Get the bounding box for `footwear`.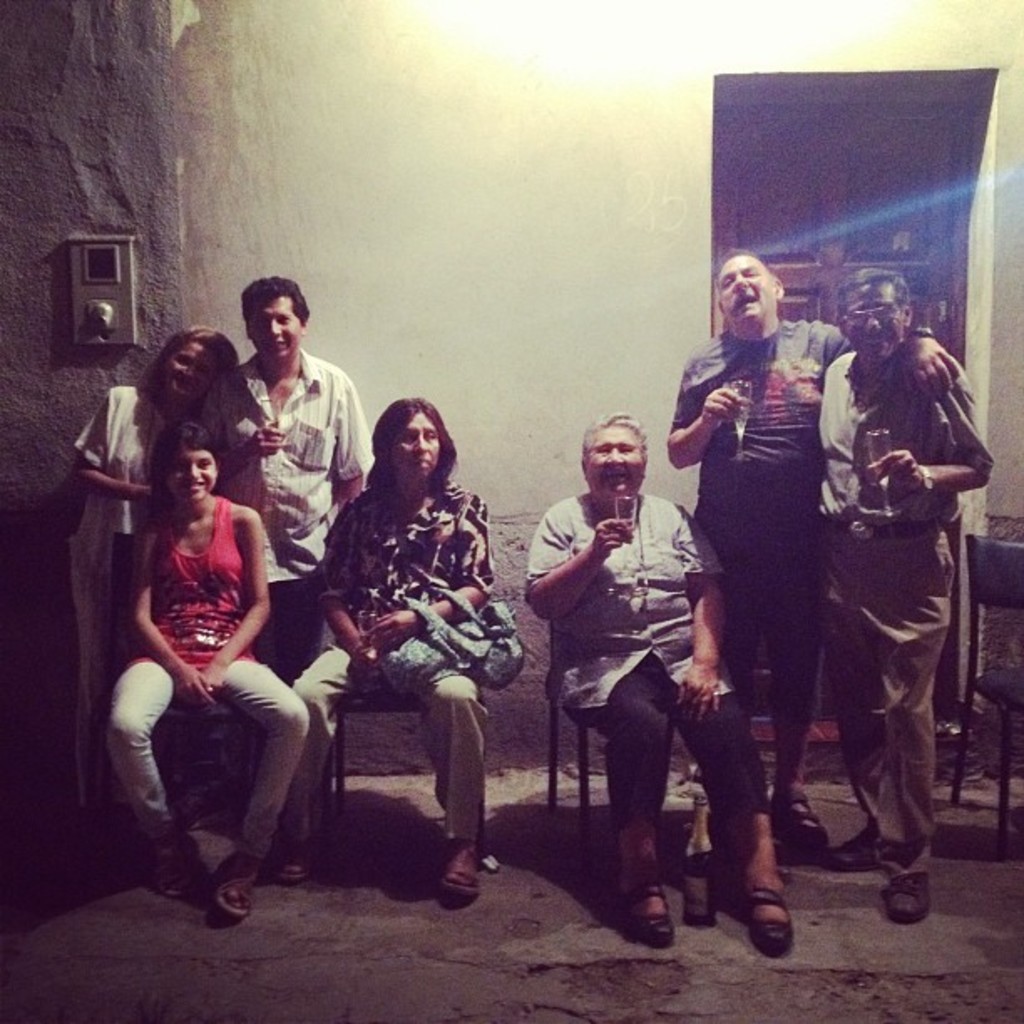
{"x1": 617, "y1": 880, "x2": 676, "y2": 947}.
